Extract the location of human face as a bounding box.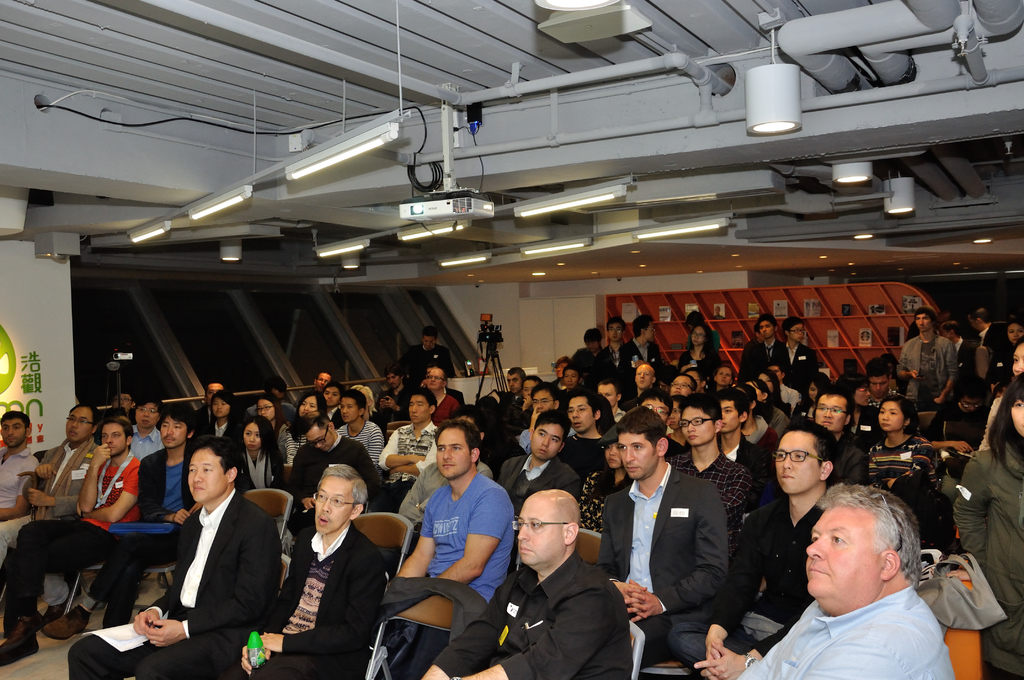
{"x1": 604, "y1": 441, "x2": 623, "y2": 471}.
